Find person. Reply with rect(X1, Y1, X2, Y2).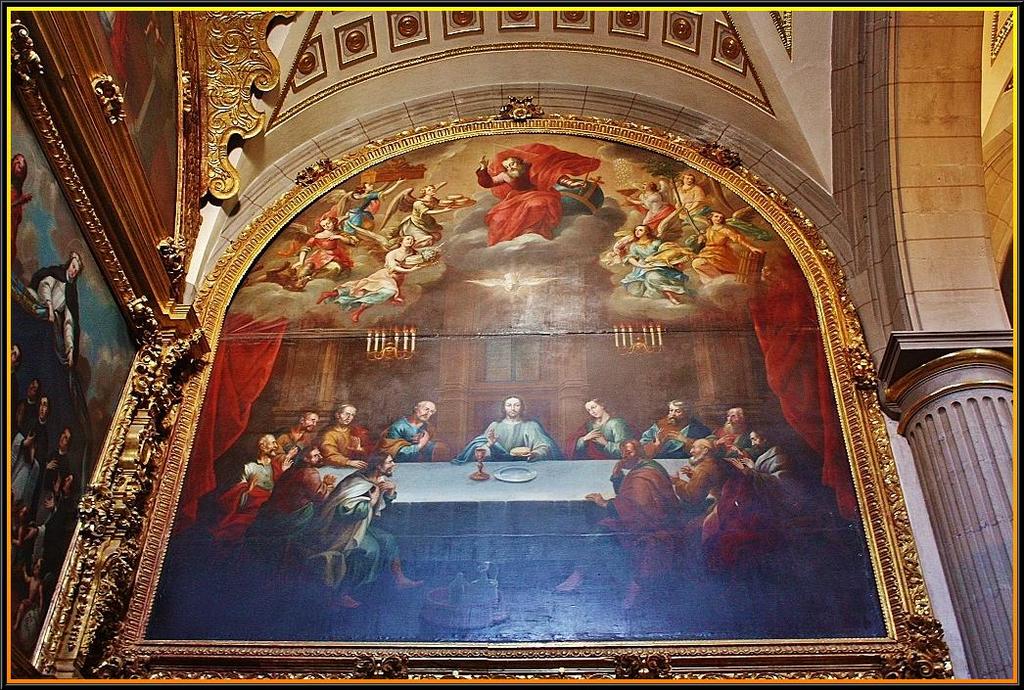
rect(671, 438, 737, 540).
